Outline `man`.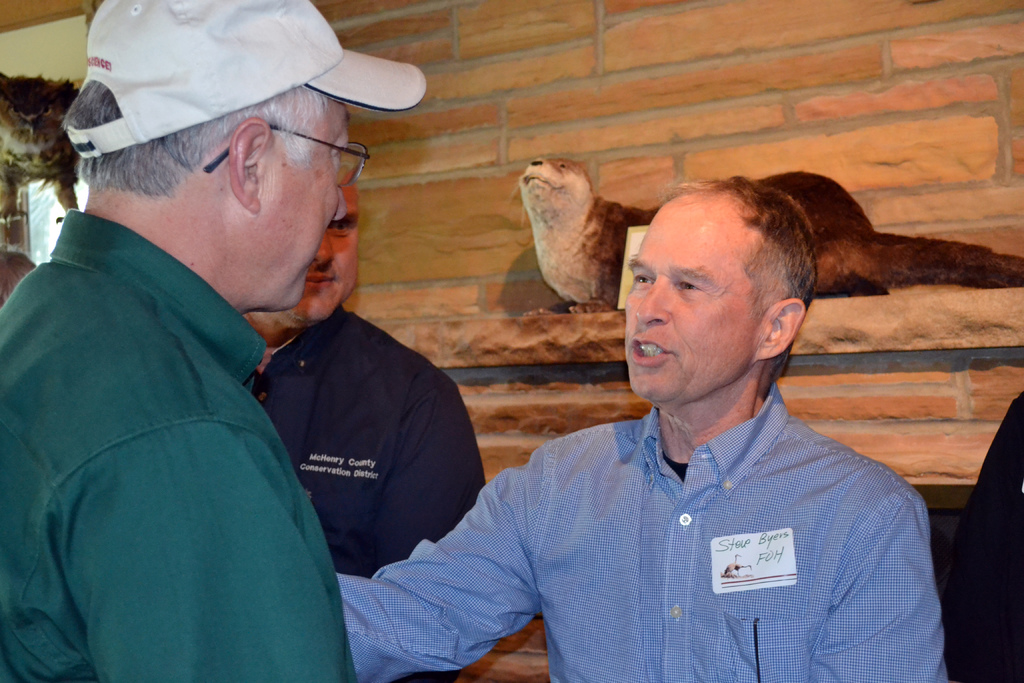
Outline: x1=239, y1=168, x2=483, y2=682.
